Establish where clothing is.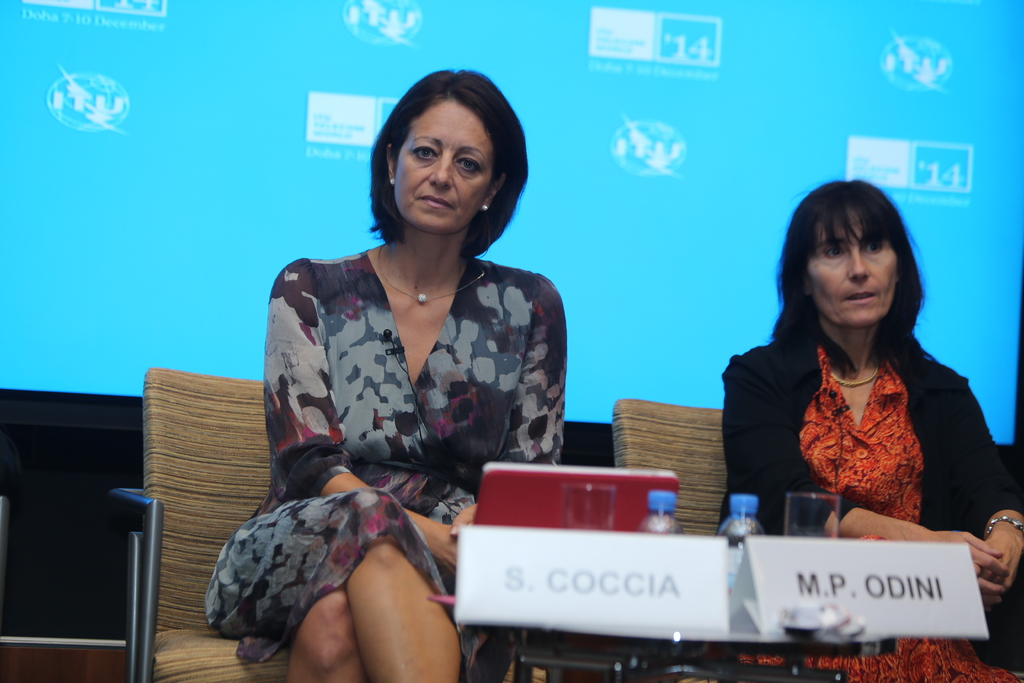
Established at rect(748, 305, 991, 537).
